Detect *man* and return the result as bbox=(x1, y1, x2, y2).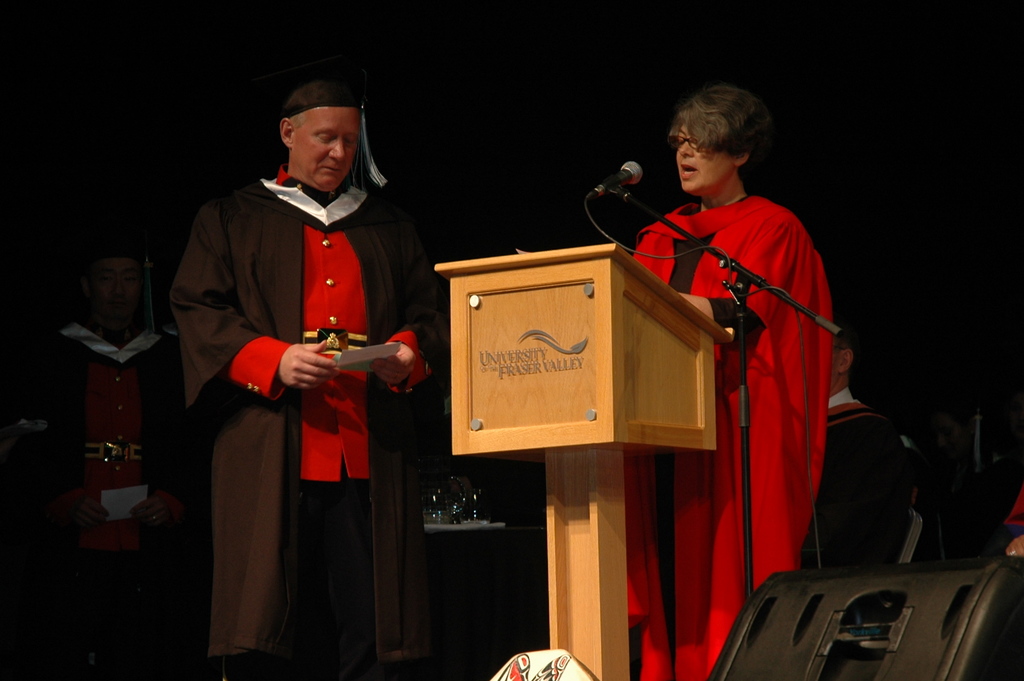
bbox=(179, 67, 425, 650).
